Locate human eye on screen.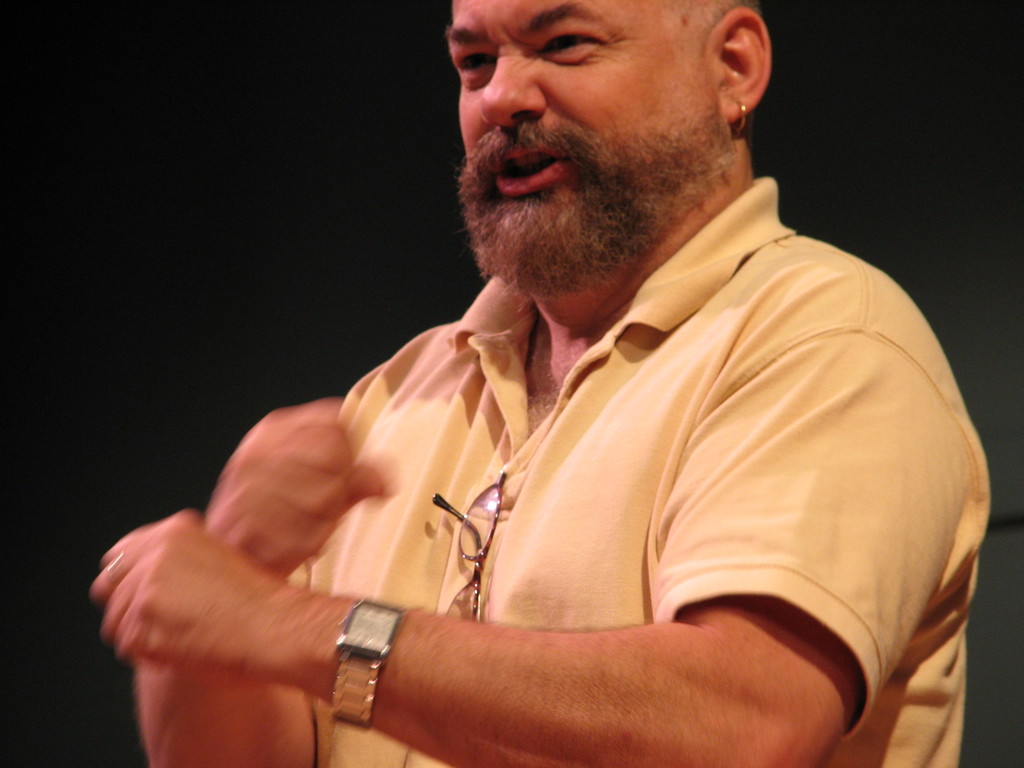
On screen at {"left": 531, "top": 24, "right": 607, "bottom": 61}.
